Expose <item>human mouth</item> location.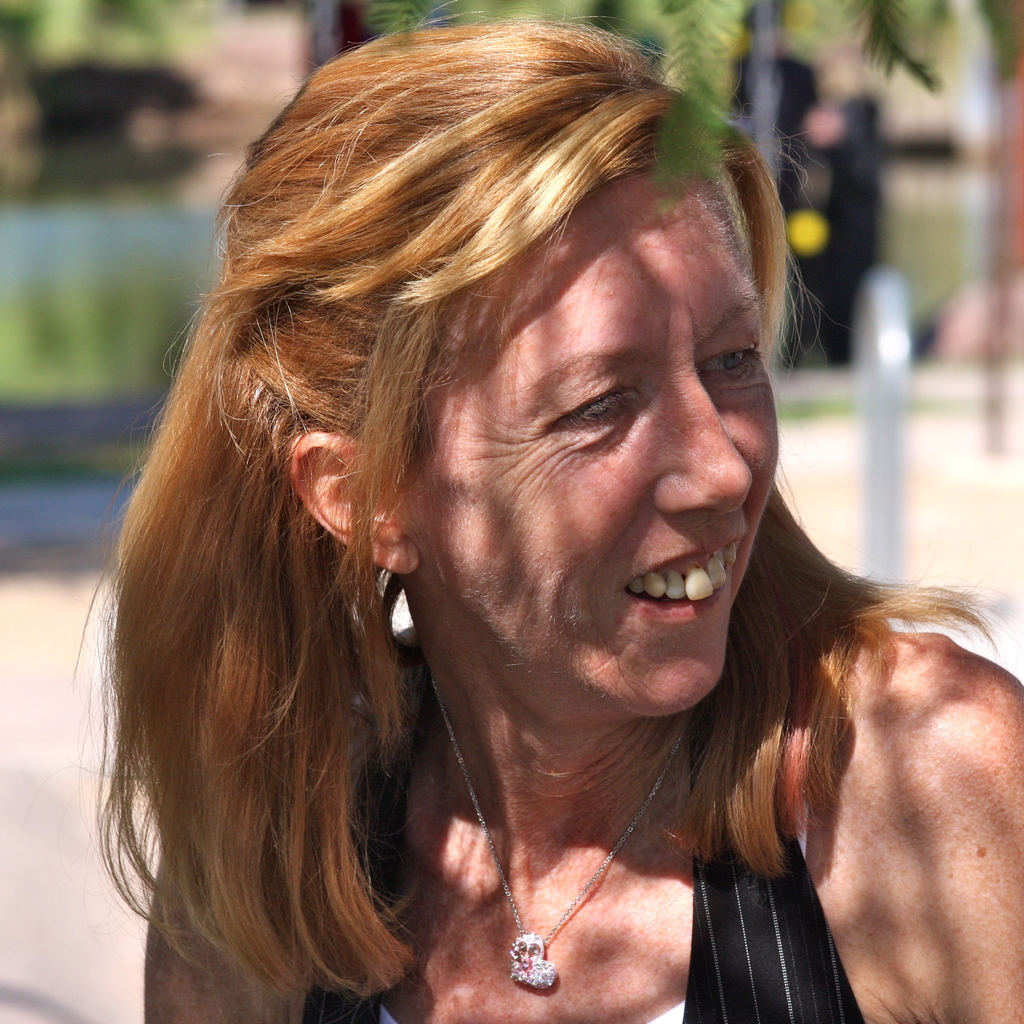
Exposed at (623,539,750,626).
